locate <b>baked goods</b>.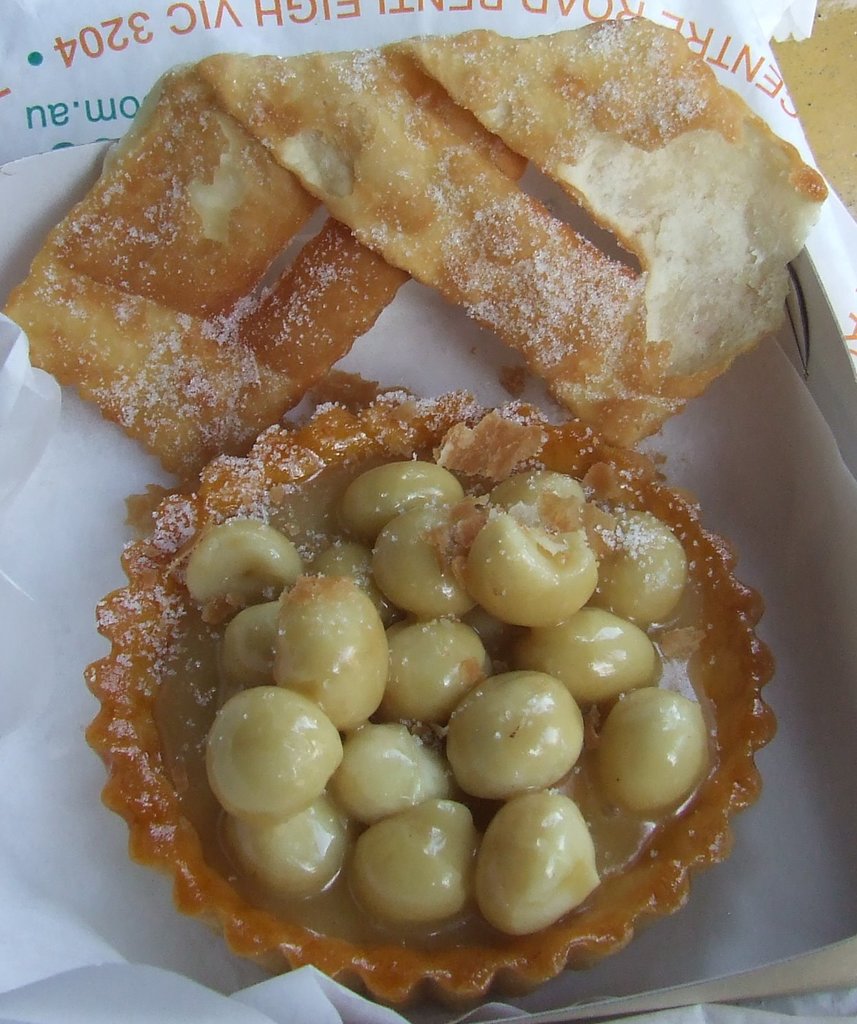
Bounding box: rect(191, 11, 829, 449).
